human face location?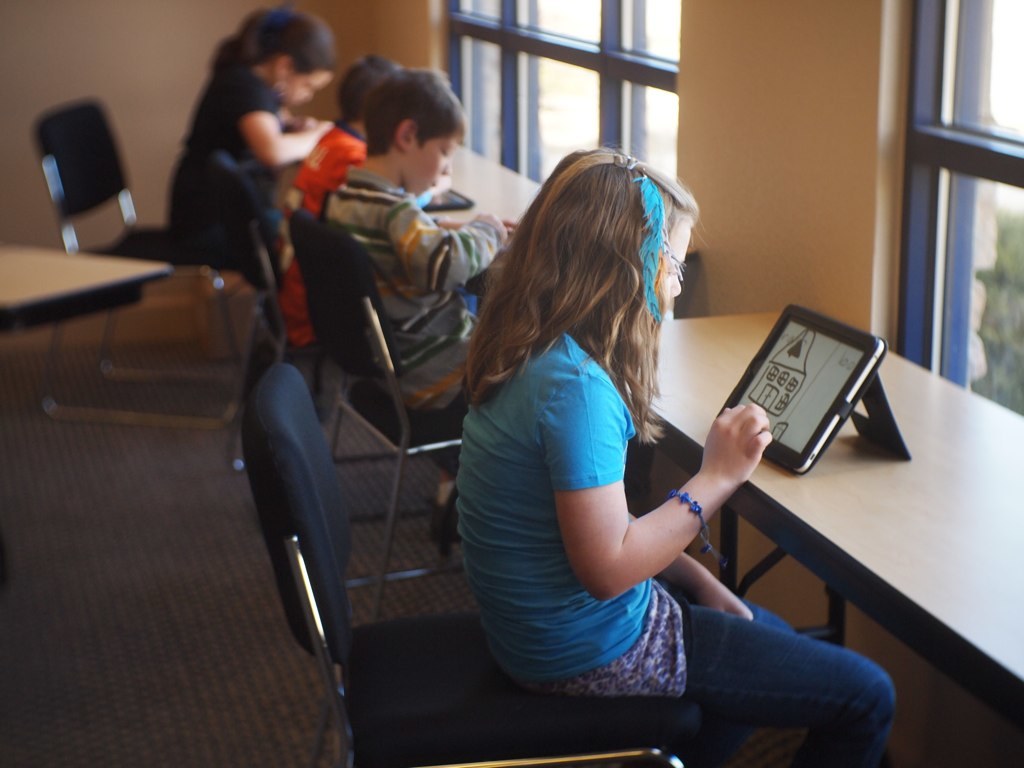
detection(402, 130, 455, 195)
